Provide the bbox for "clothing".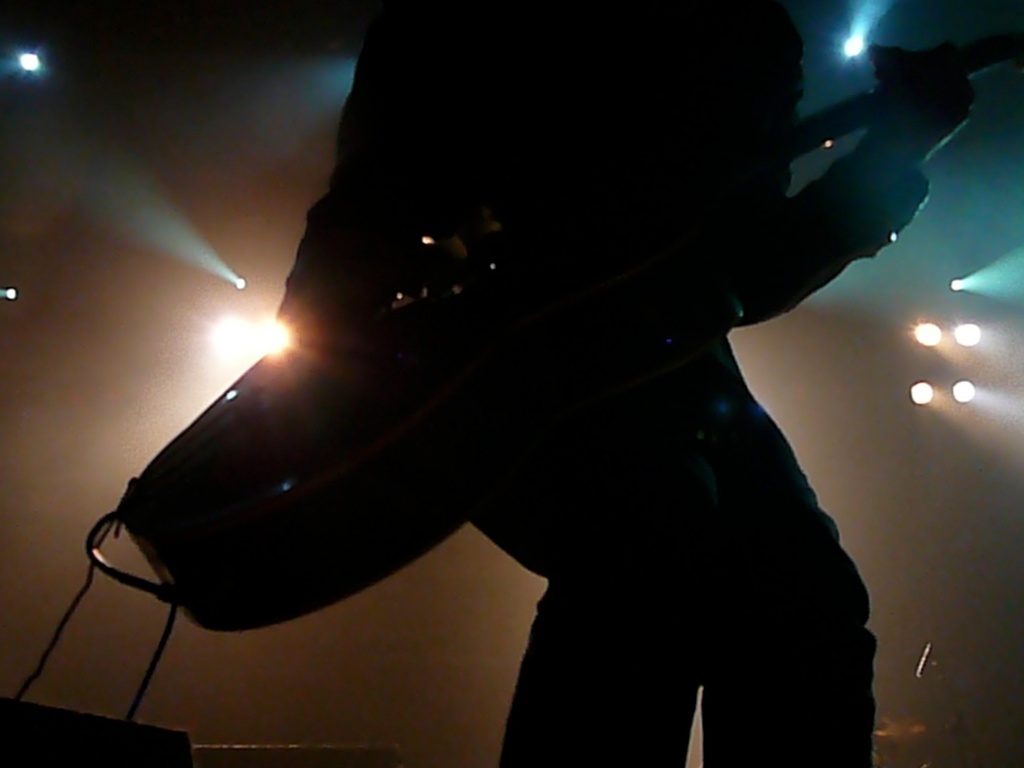
<bbox>540, 497, 881, 764</bbox>.
